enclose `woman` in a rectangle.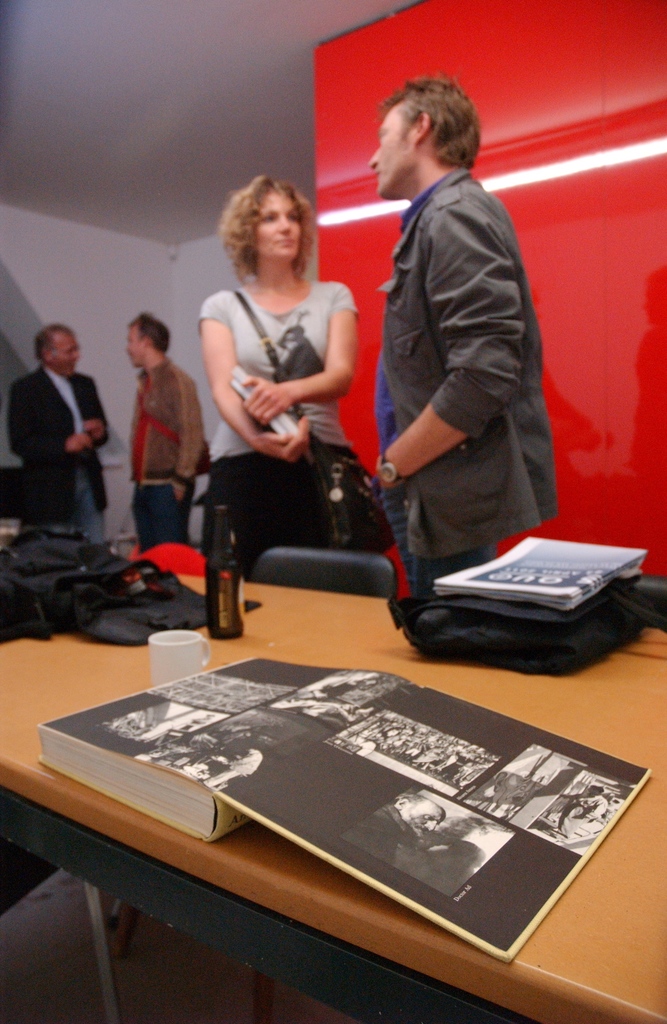
(186, 168, 369, 597).
